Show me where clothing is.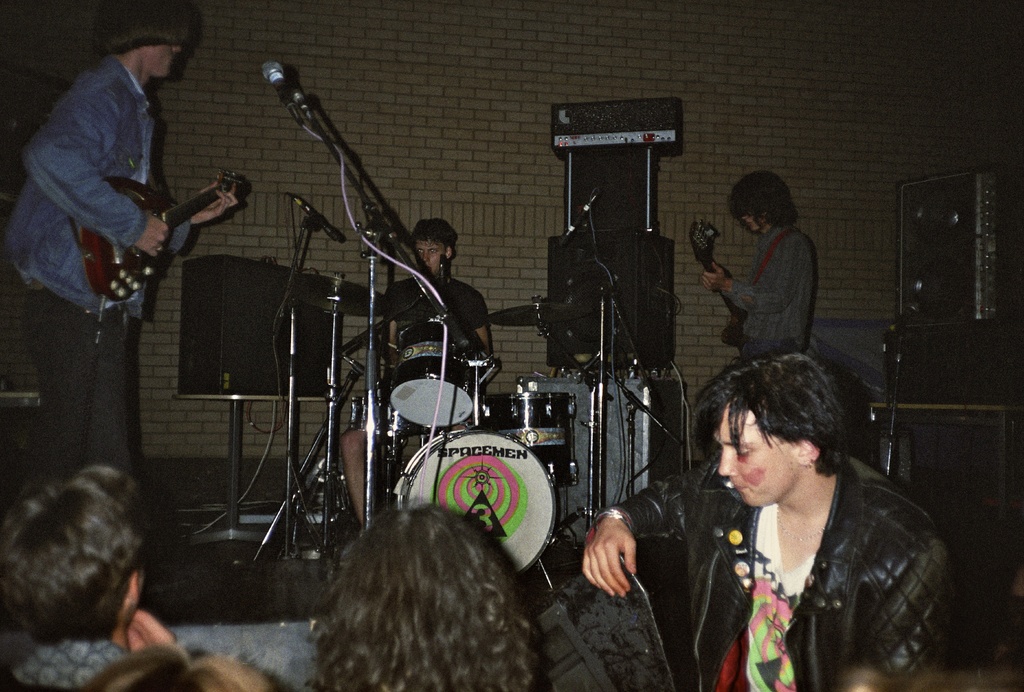
clothing is at [10, 636, 129, 691].
